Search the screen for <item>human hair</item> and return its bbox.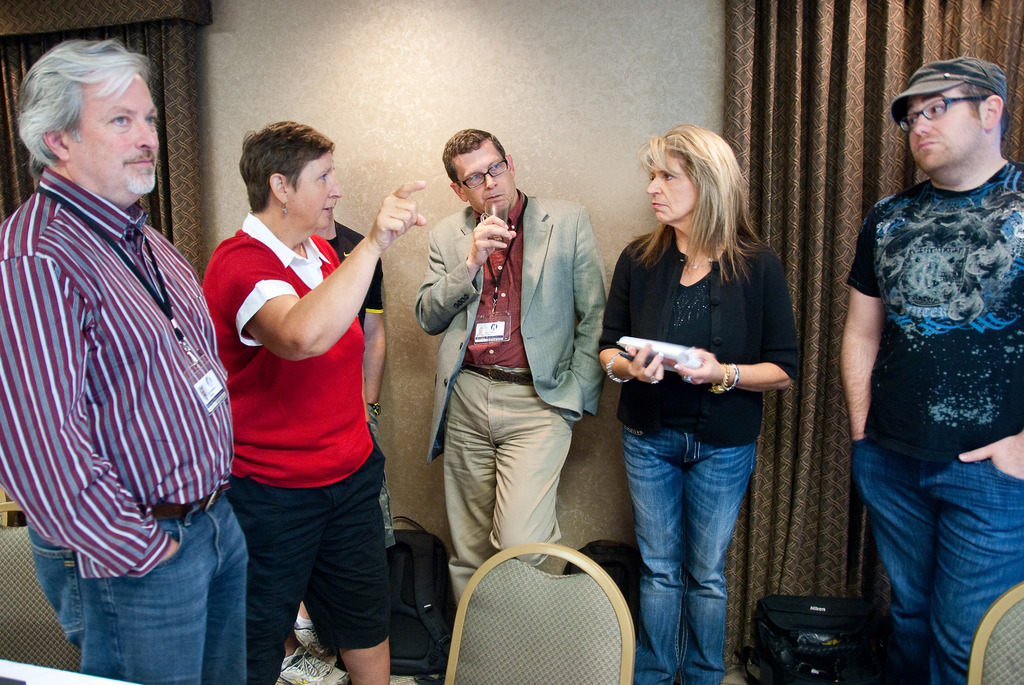
Found: [9,38,143,197].
